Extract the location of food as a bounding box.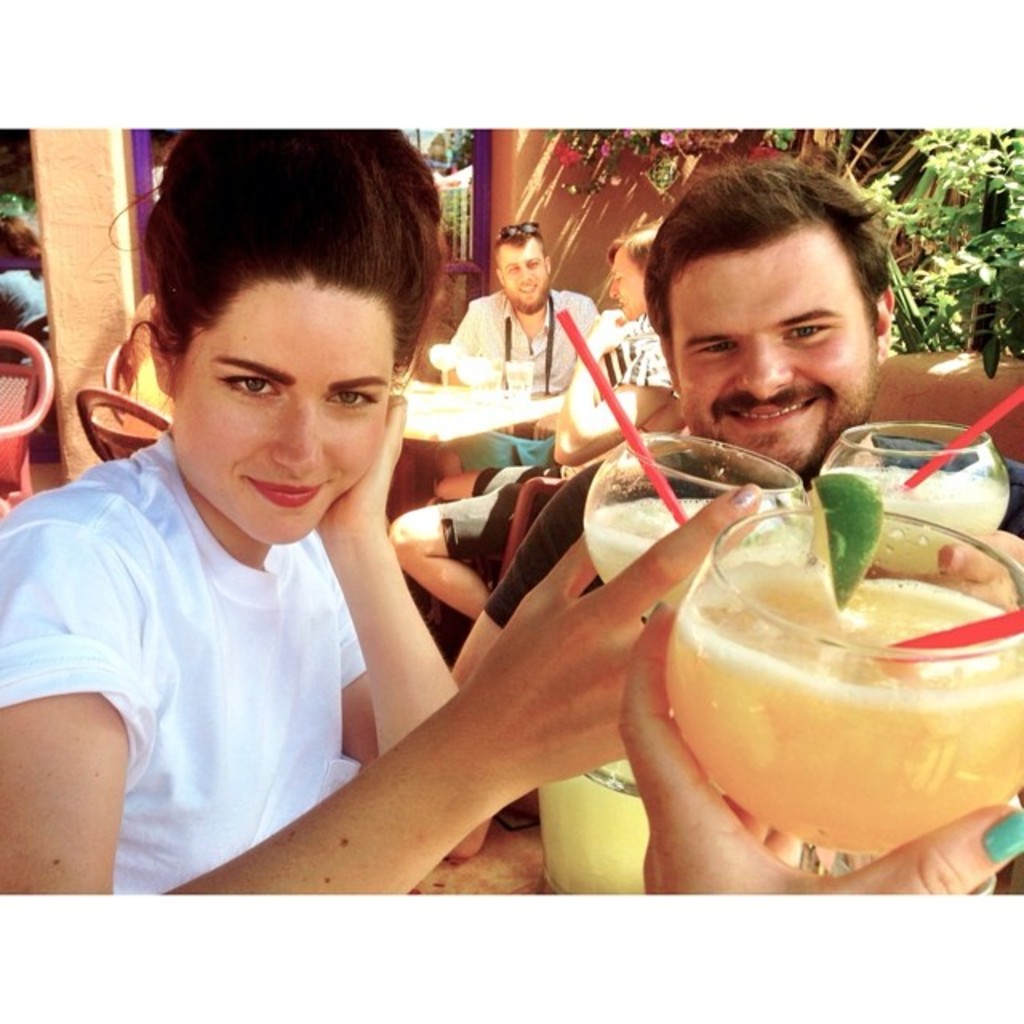
[672, 558, 1022, 850].
